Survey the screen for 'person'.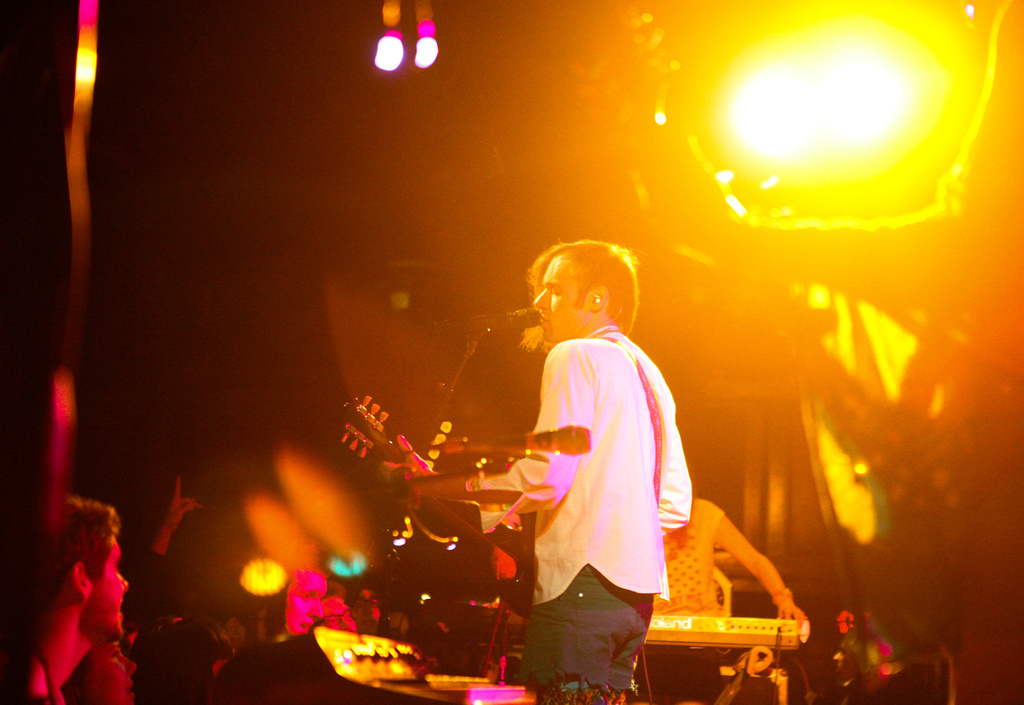
Survey found: detection(136, 475, 196, 640).
